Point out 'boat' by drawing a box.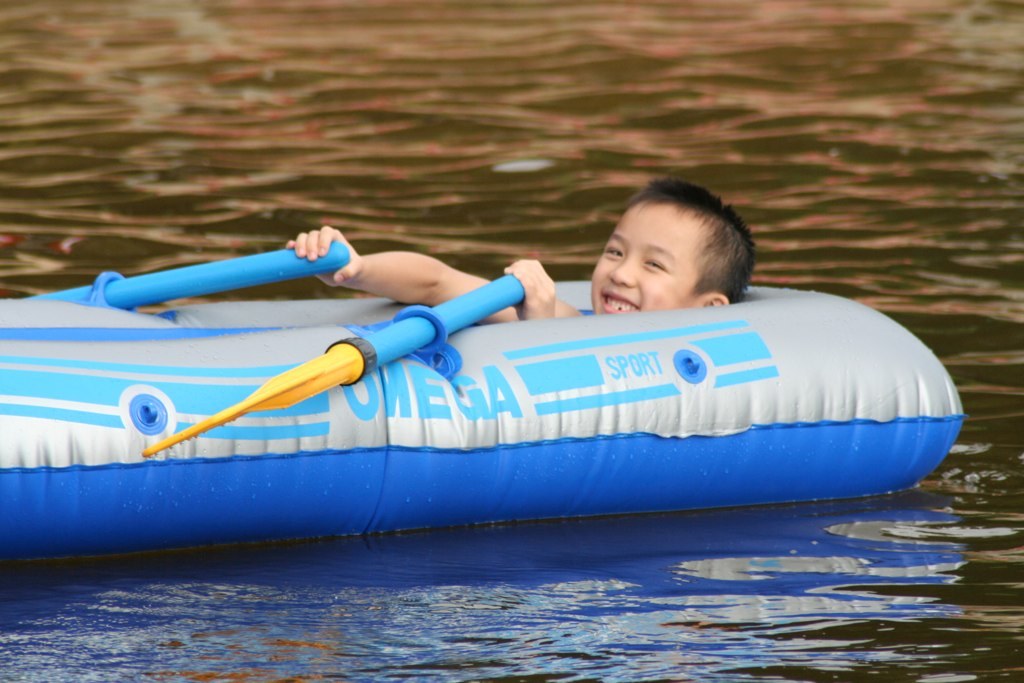
box(21, 204, 1003, 542).
